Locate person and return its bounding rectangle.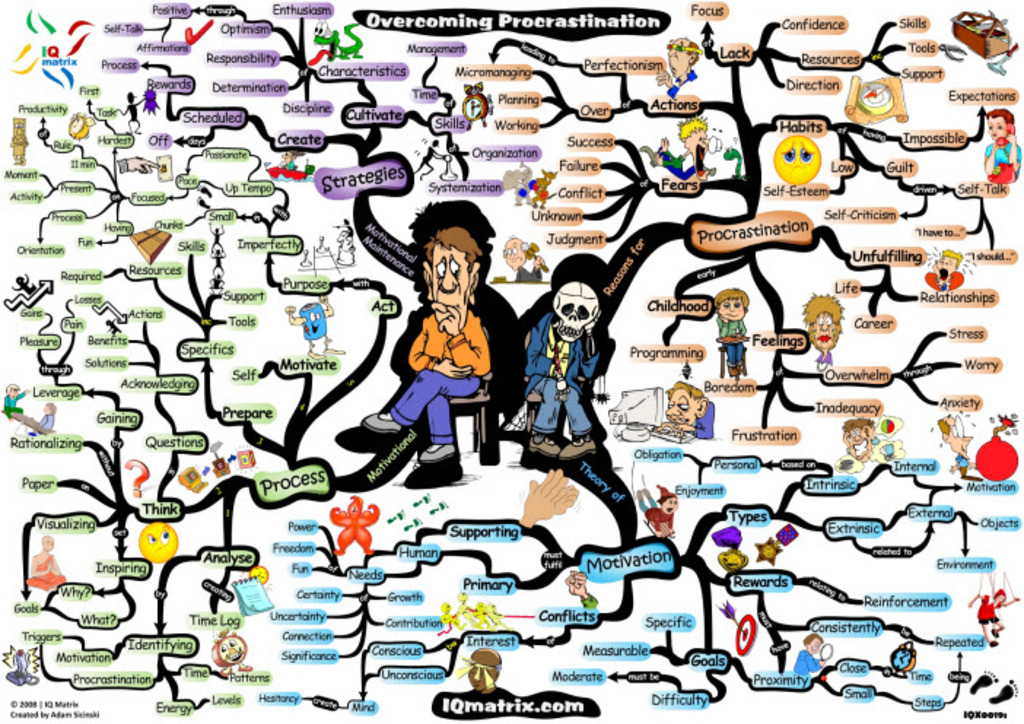
652,28,700,102.
